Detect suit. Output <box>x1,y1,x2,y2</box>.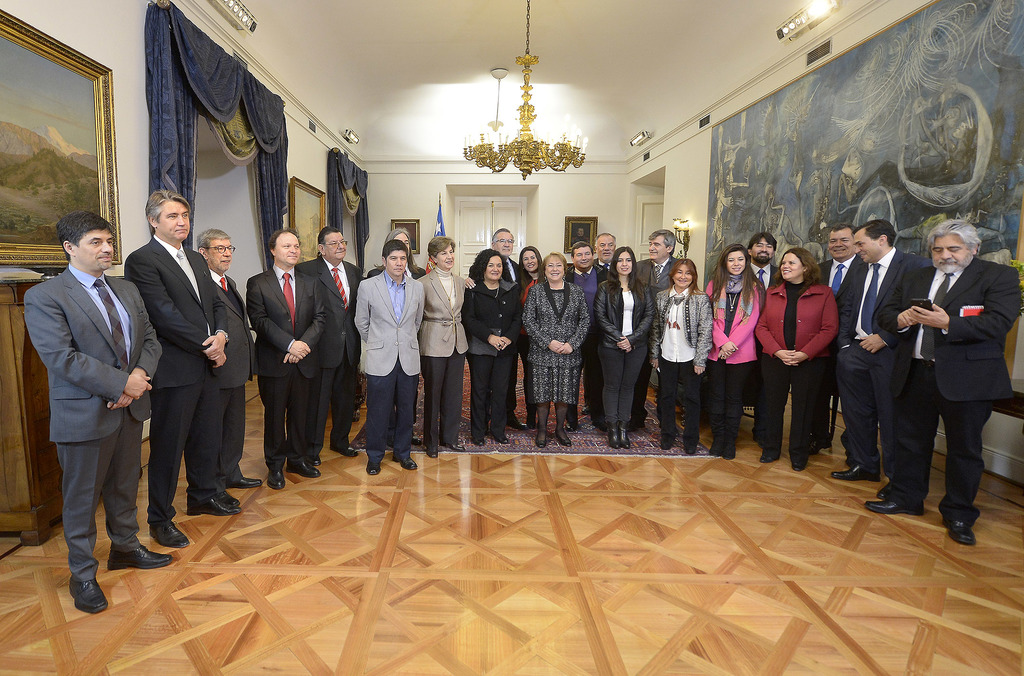
<box>20,264,165,583</box>.
